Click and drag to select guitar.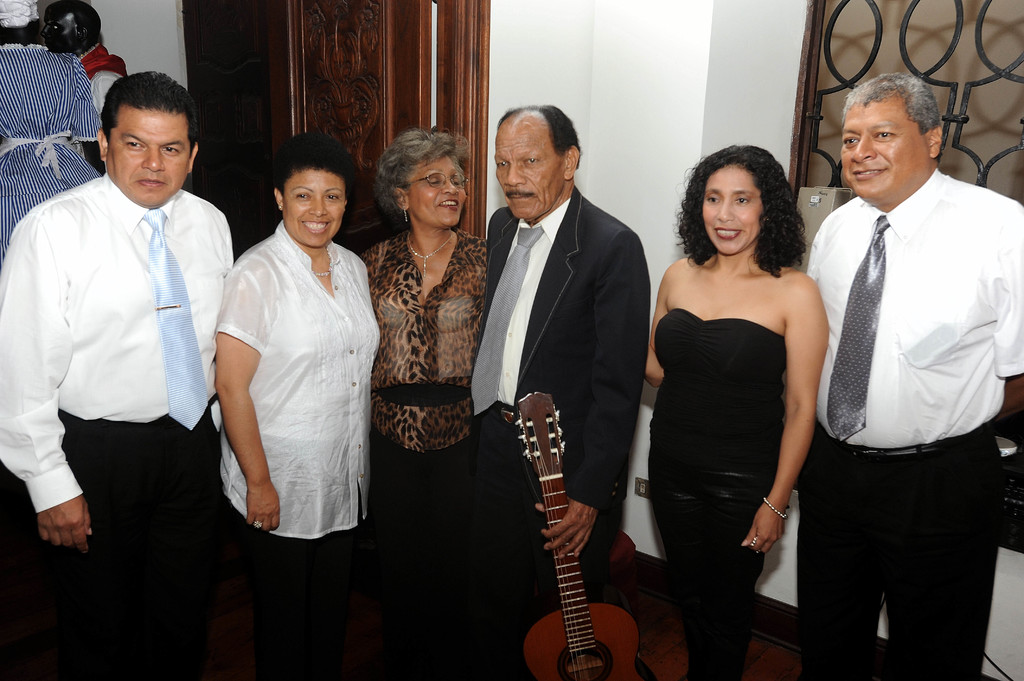
Selection: bbox(502, 365, 639, 655).
